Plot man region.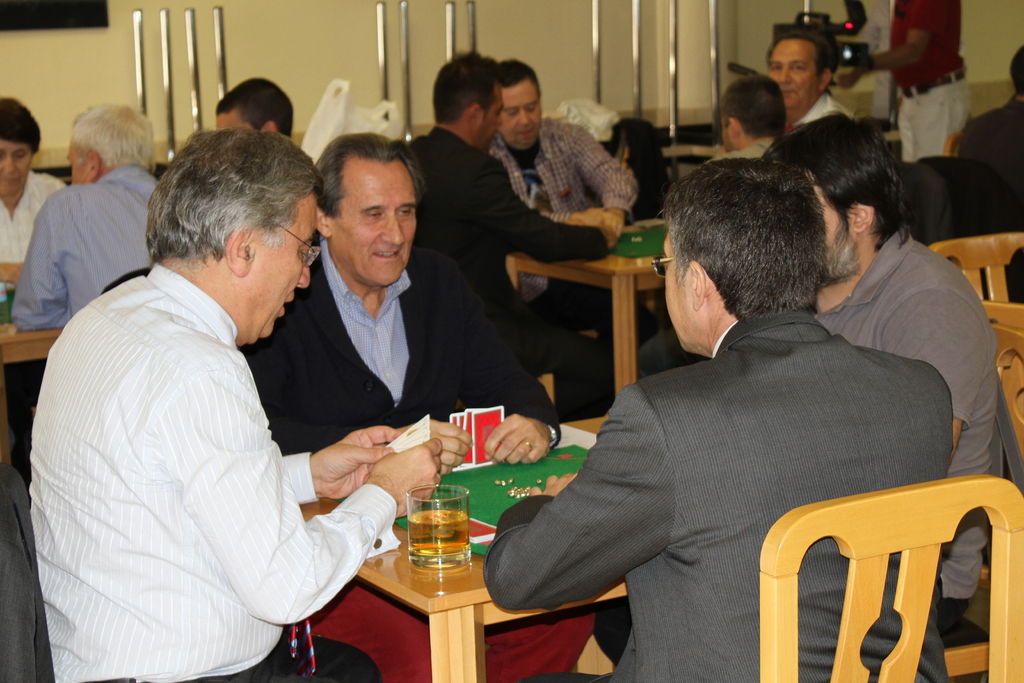
Plotted at locate(637, 74, 785, 379).
